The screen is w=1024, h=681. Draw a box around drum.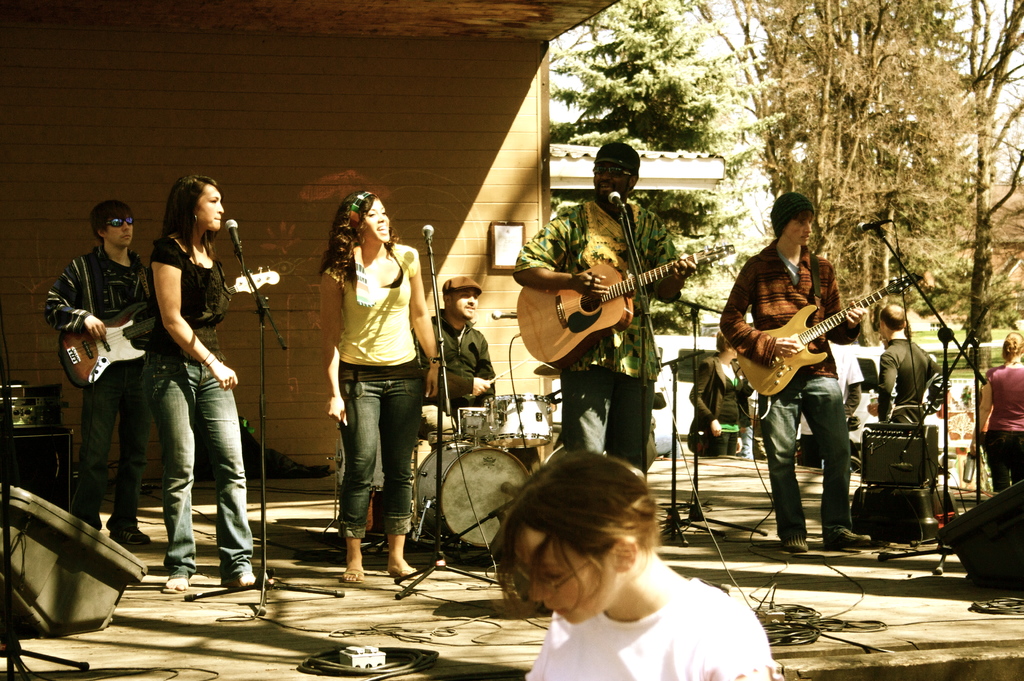
select_region(412, 441, 531, 550).
